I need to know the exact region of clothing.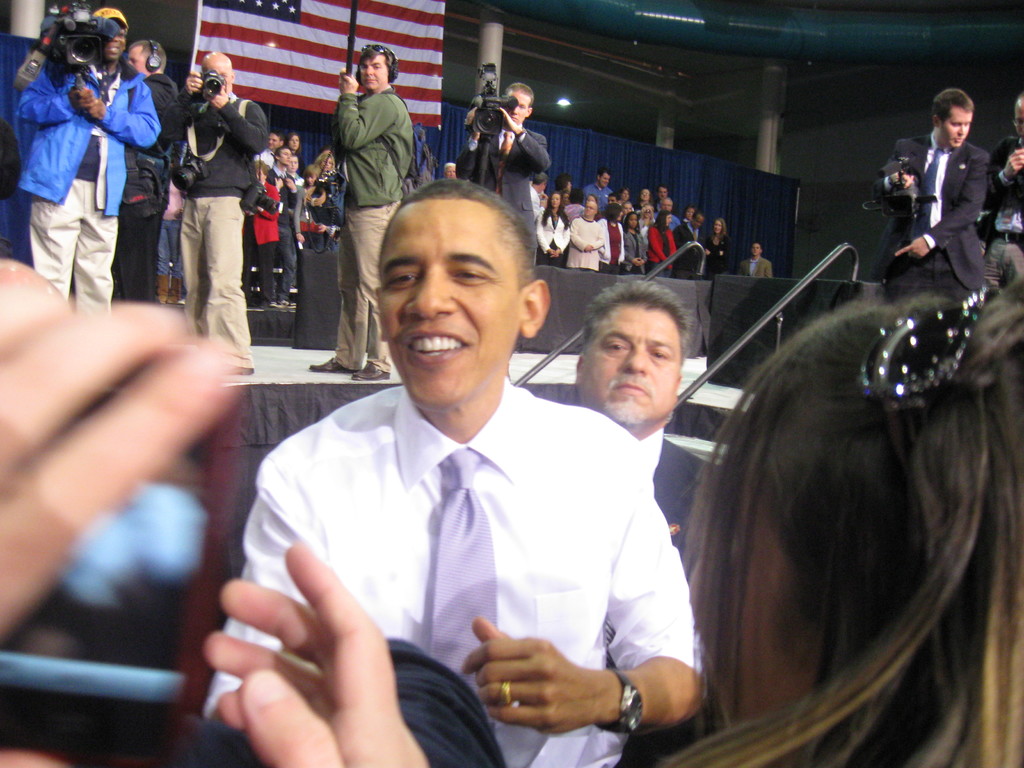
Region: left=744, top=257, right=778, bottom=271.
